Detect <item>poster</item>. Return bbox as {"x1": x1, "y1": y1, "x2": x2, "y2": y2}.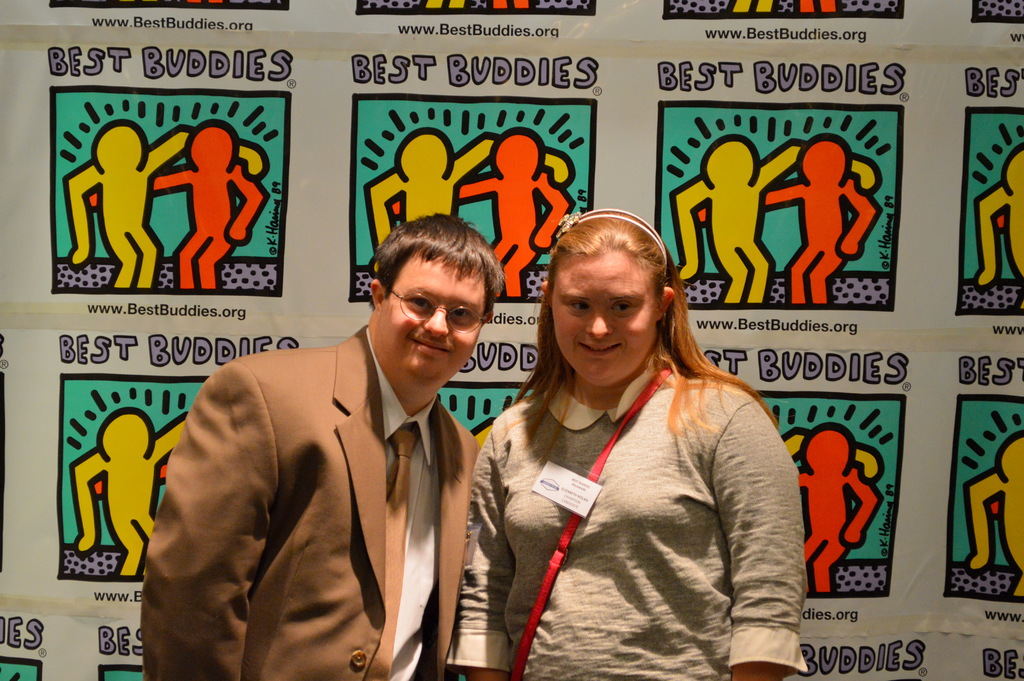
{"x1": 0, "y1": 0, "x2": 1021, "y2": 680}.
